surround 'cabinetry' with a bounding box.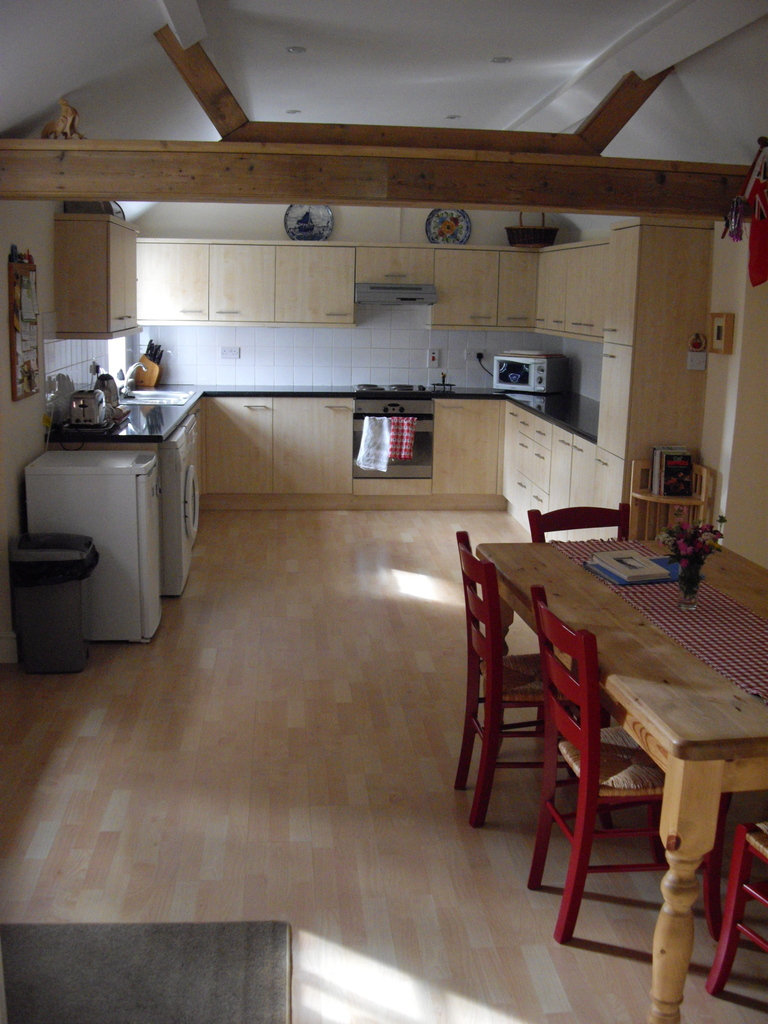
(left=355, top=245, right=436, bottom=278).
